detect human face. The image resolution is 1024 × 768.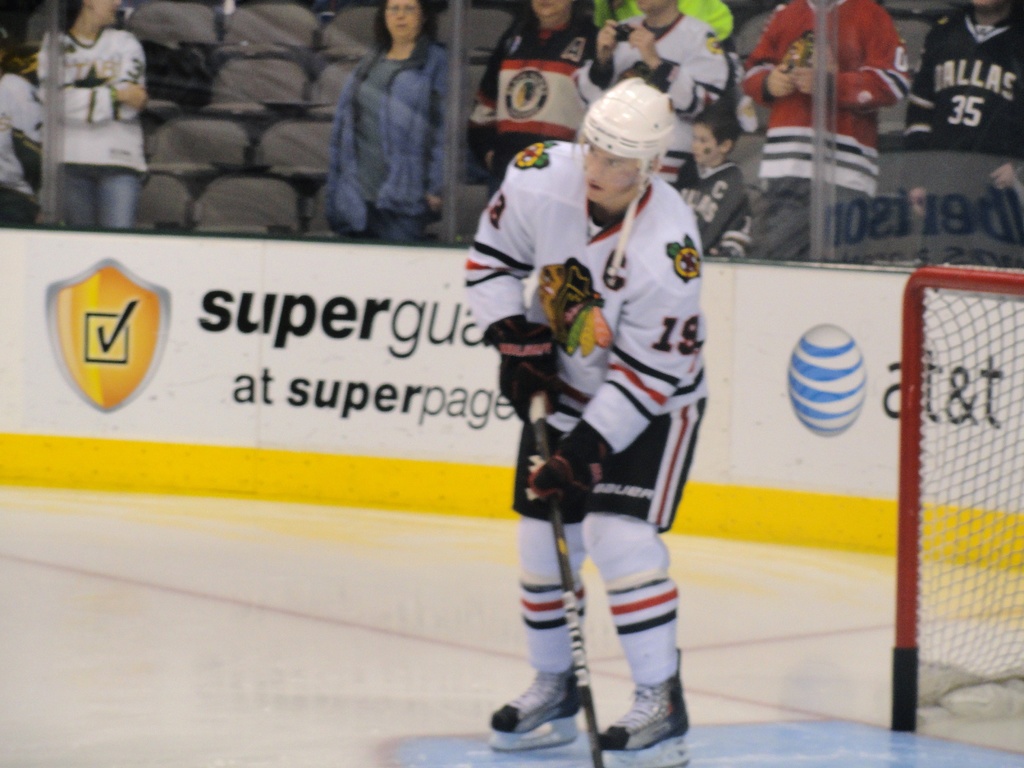
left=385, top=0, right=420, bottom=36.
